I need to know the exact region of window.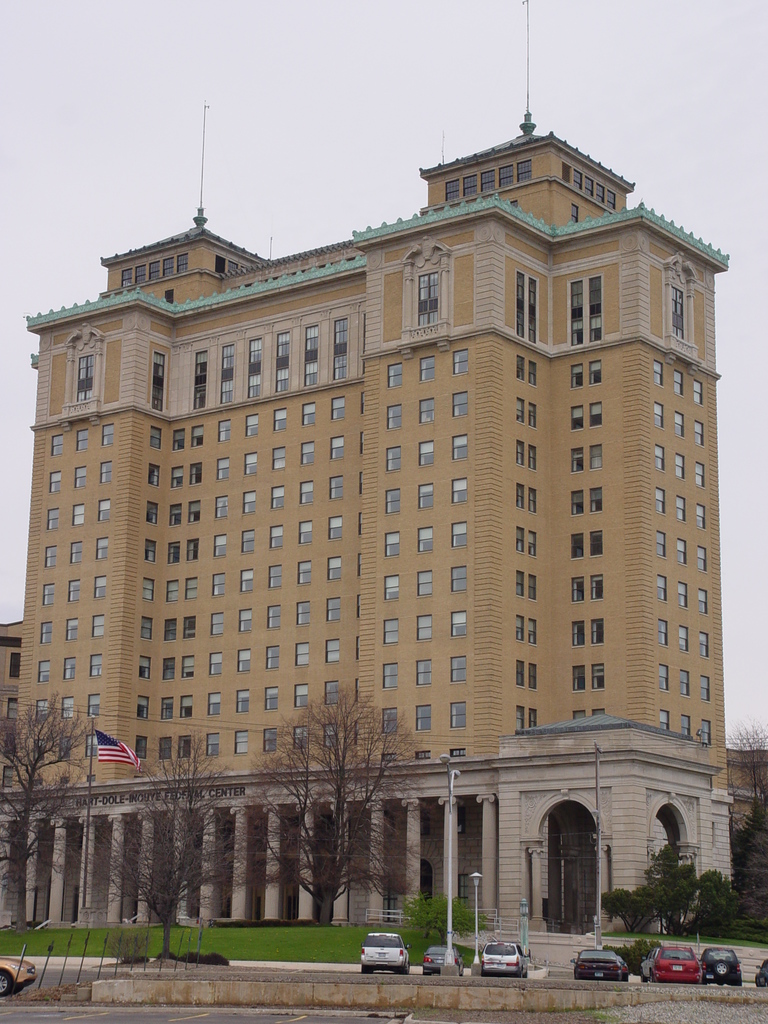
Region: {"left": 32, "top": 739, "right": 51, "bottom": 764}.
